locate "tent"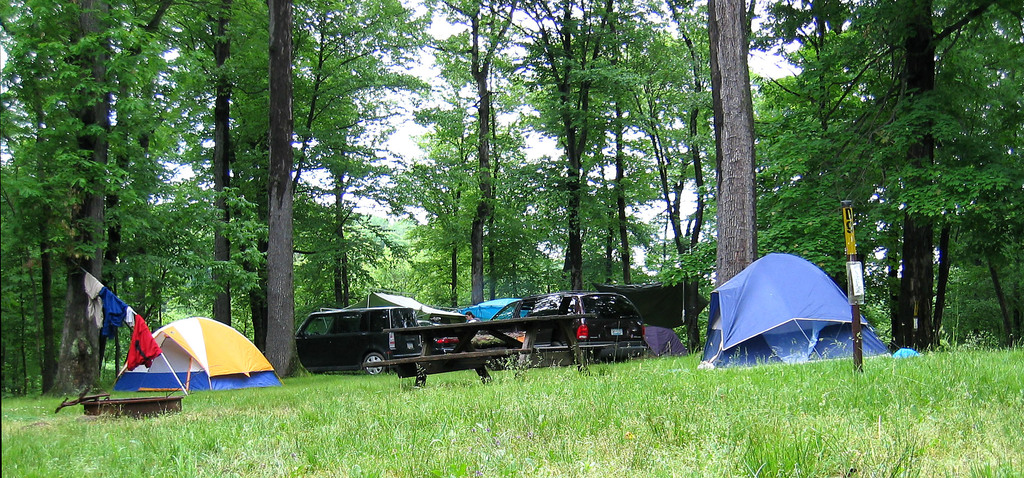
[left=705, top=251, right=875, bottom=354]
